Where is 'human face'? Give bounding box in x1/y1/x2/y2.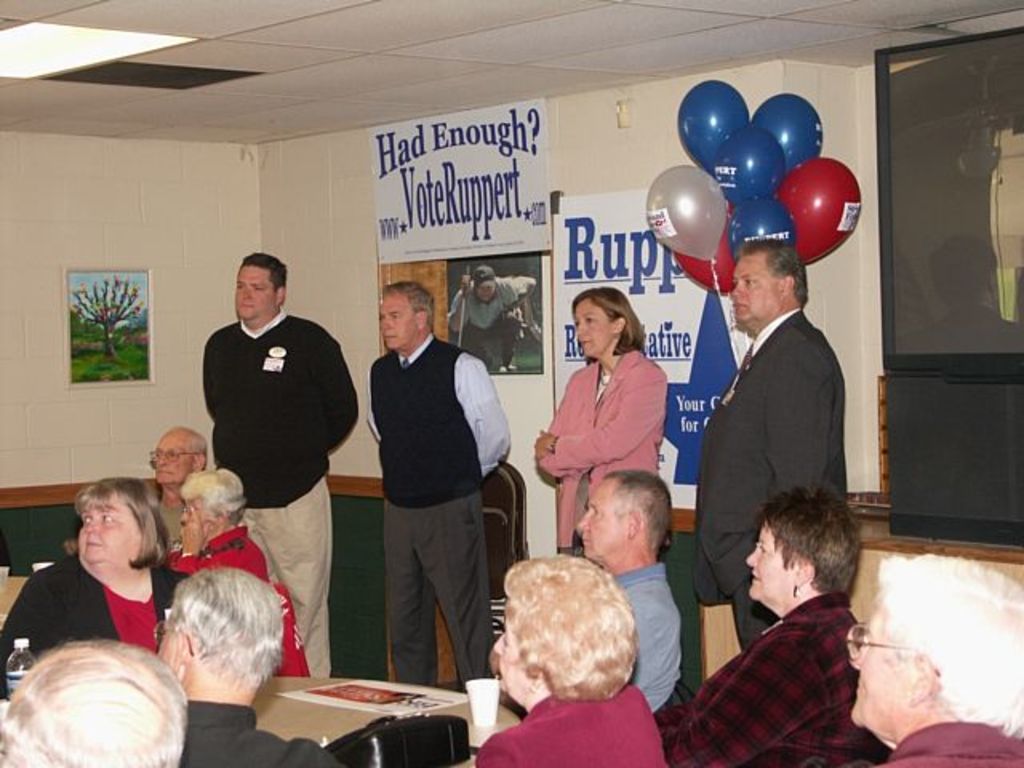
155/613/174/659.
